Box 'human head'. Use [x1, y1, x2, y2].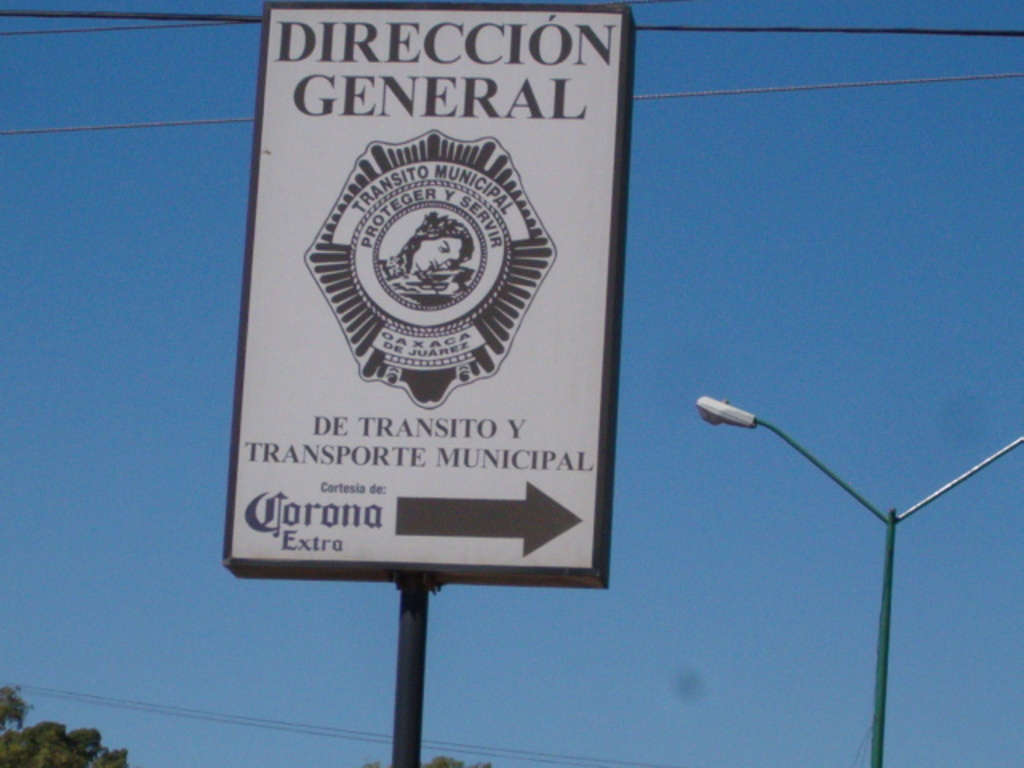
[400, 210, 477, 274].
